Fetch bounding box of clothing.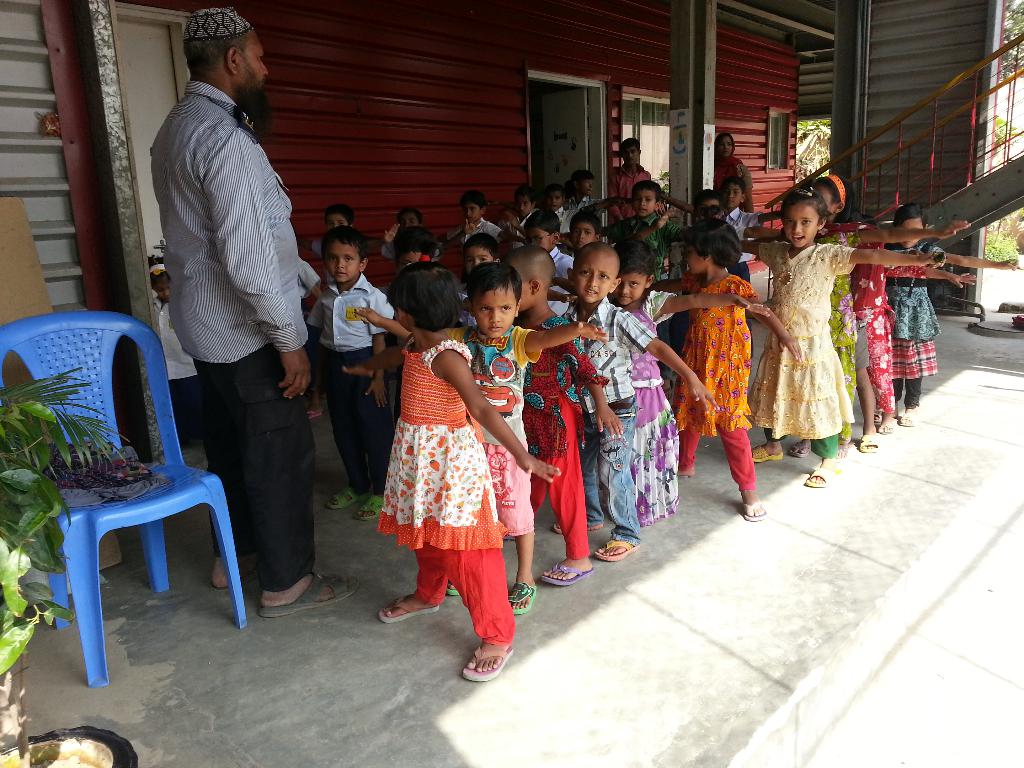
Bbox: crop(296, 257, 318, 324).
